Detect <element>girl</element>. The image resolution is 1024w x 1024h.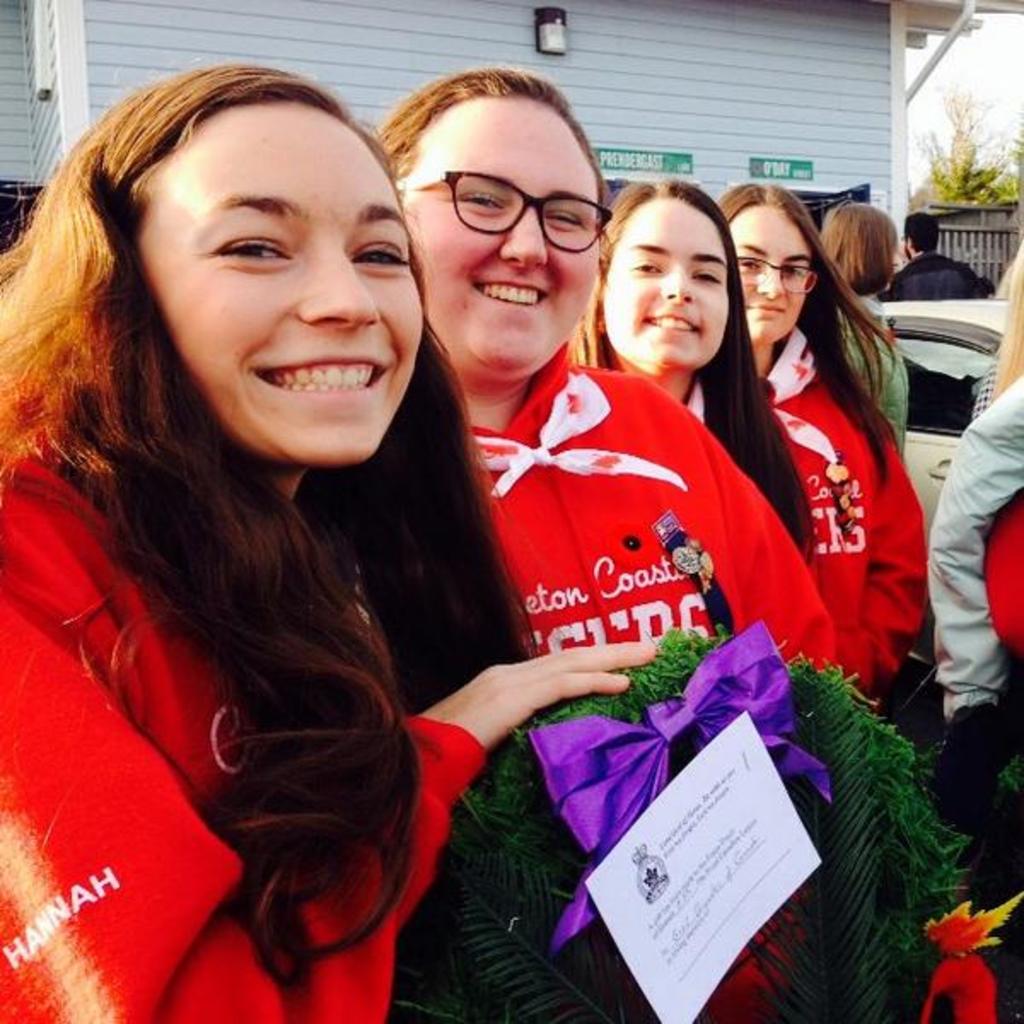
bbox(719, 183, 930, 691).
